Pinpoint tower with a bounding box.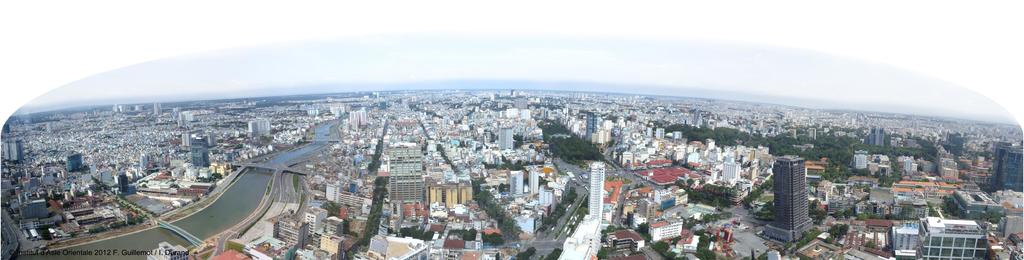
(left=763, top=153, right=813, bottom=243).
